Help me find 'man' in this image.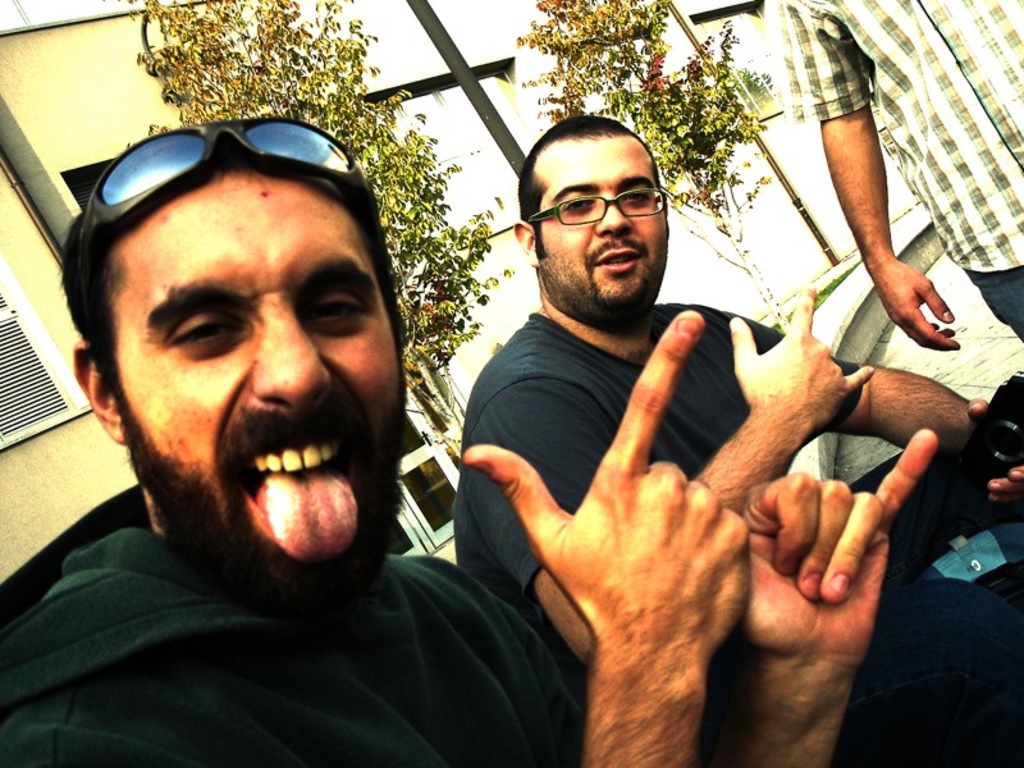
Found it: select_region(762, 0, 1023, 346).
